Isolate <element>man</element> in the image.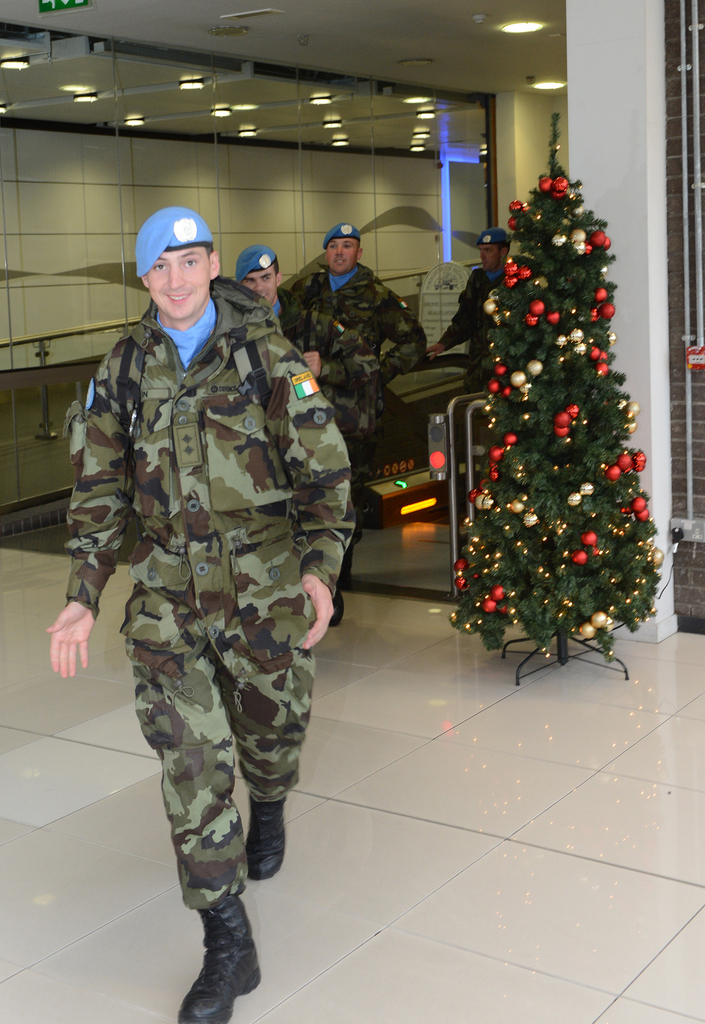
Isolated region: (x1=289, y1=219, x2=424, y2=396).
